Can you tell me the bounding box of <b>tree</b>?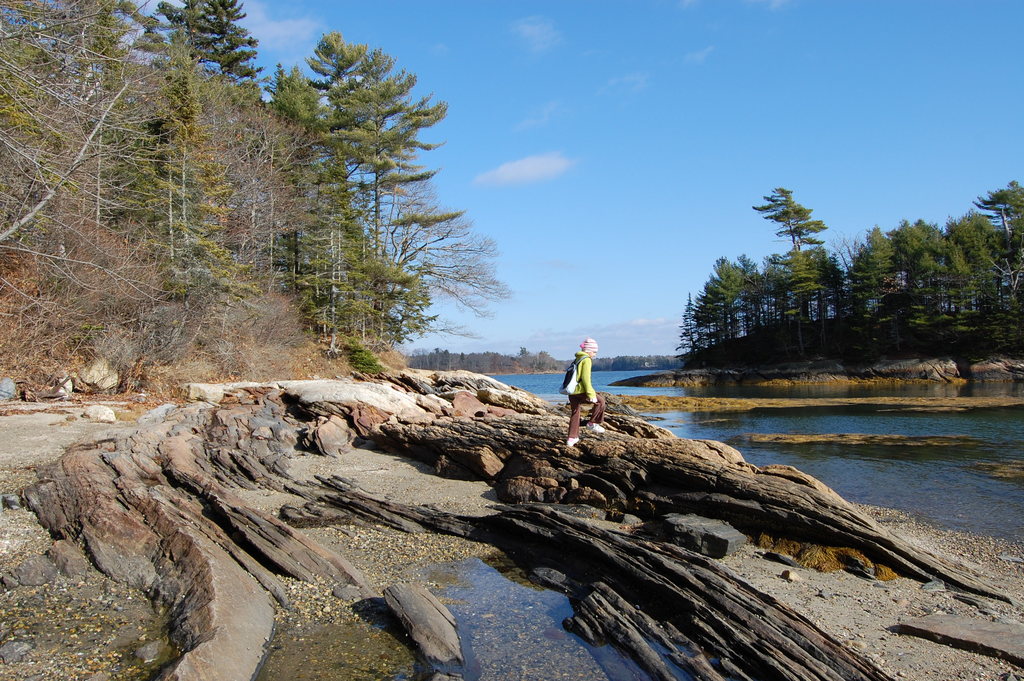
BBox(272, 40, 452, 377).
